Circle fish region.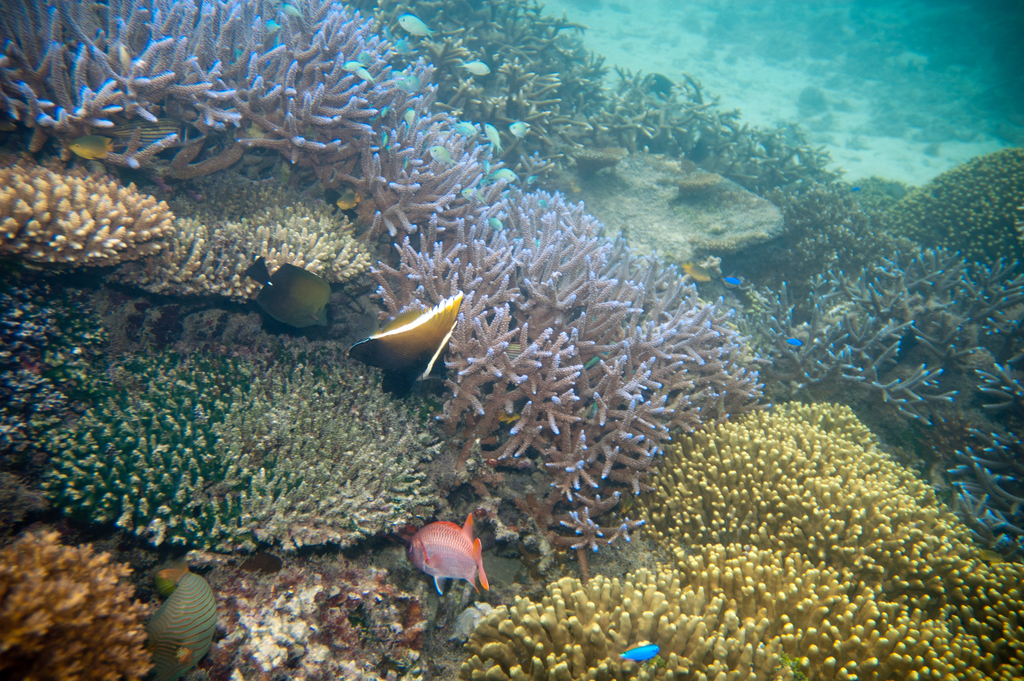
Region: [241, 254, 333, 327].
